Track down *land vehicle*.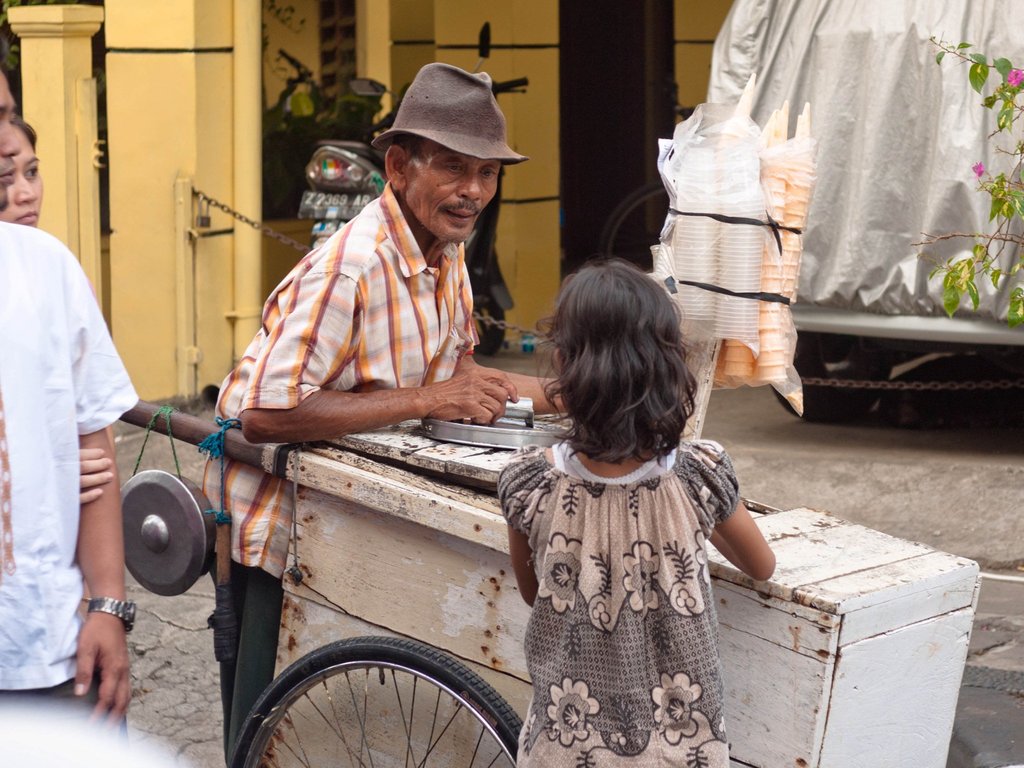
Tracked to pyautogui.locateOnScreen(293, 22, 531, 357).
